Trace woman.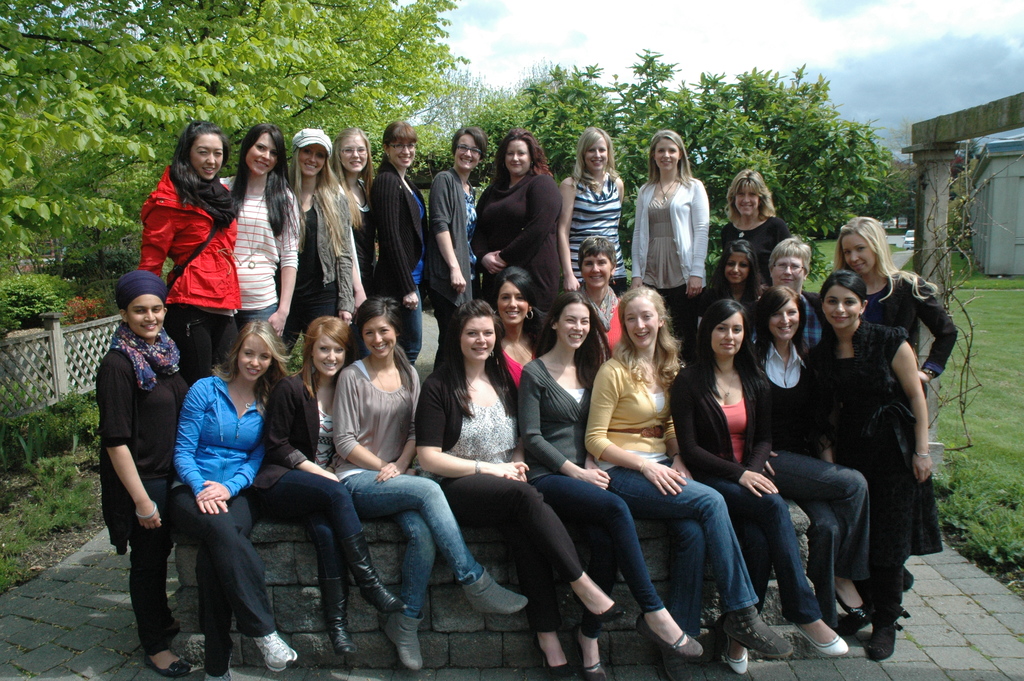
Traced to 329:129:381:285.
